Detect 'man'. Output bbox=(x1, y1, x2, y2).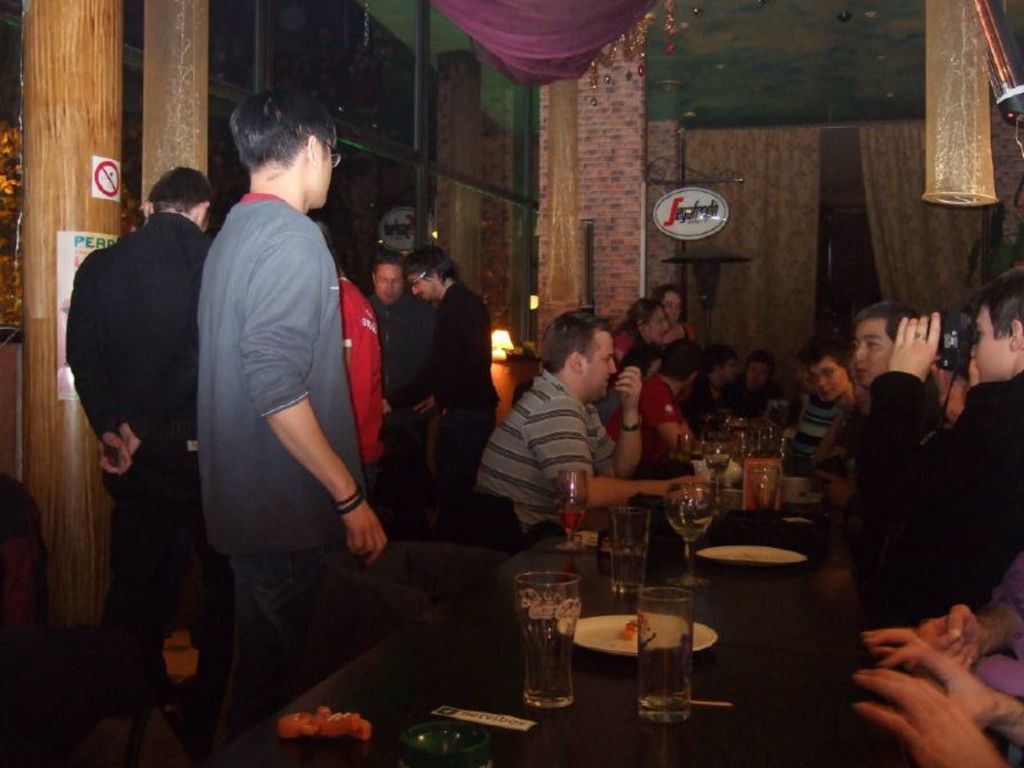
bbox=(851, 298, 937, 397).
